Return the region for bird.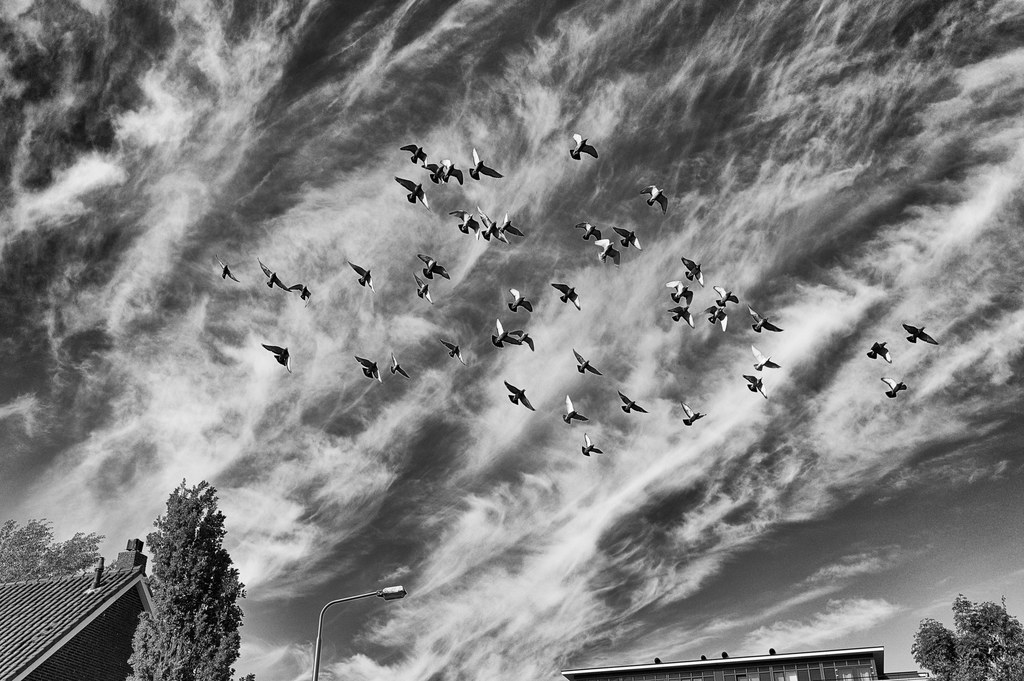
detection(865, 342, 892, 363).
